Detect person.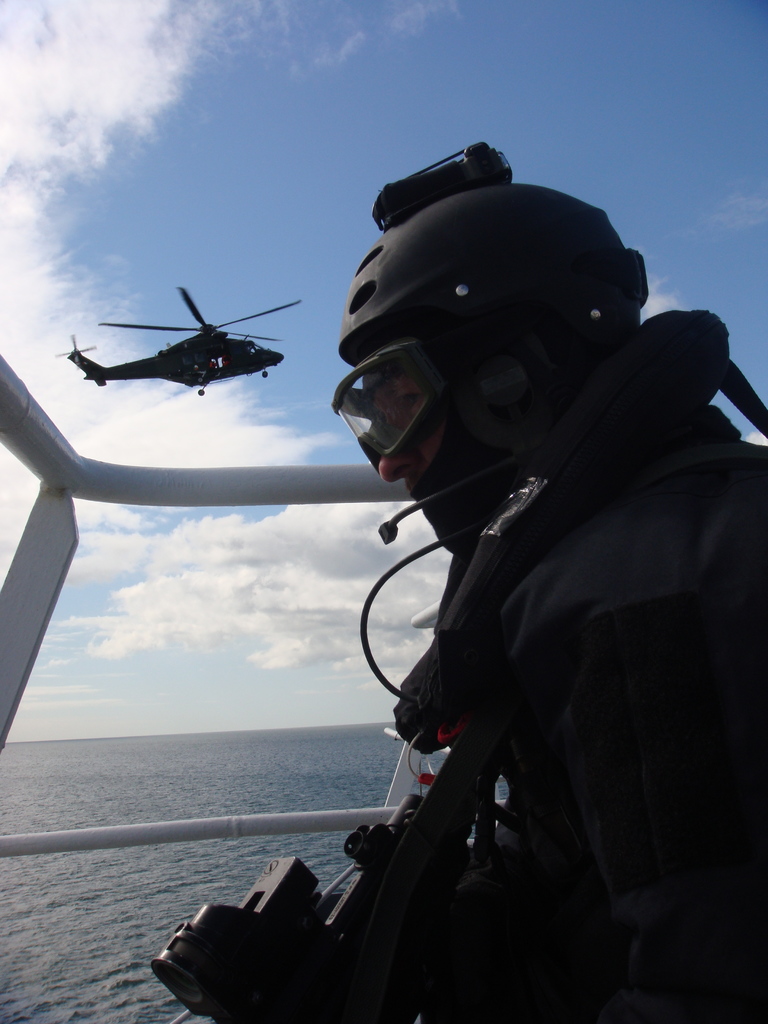
Detected at select_region(284, 187, 719, 1023).
